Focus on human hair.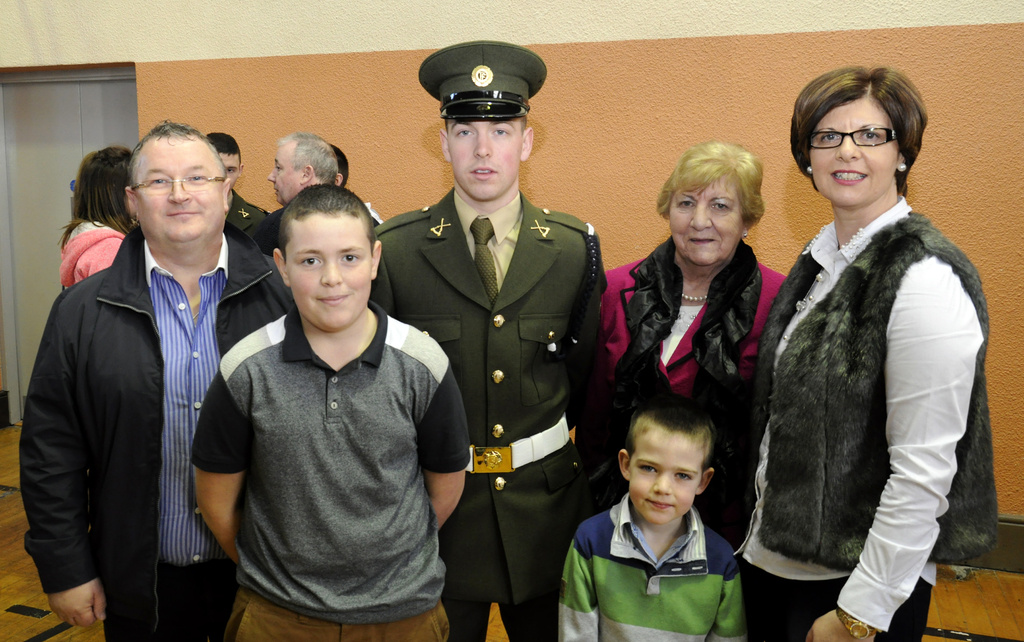
Focused at <region>125, 115, 227, 188</region>.
